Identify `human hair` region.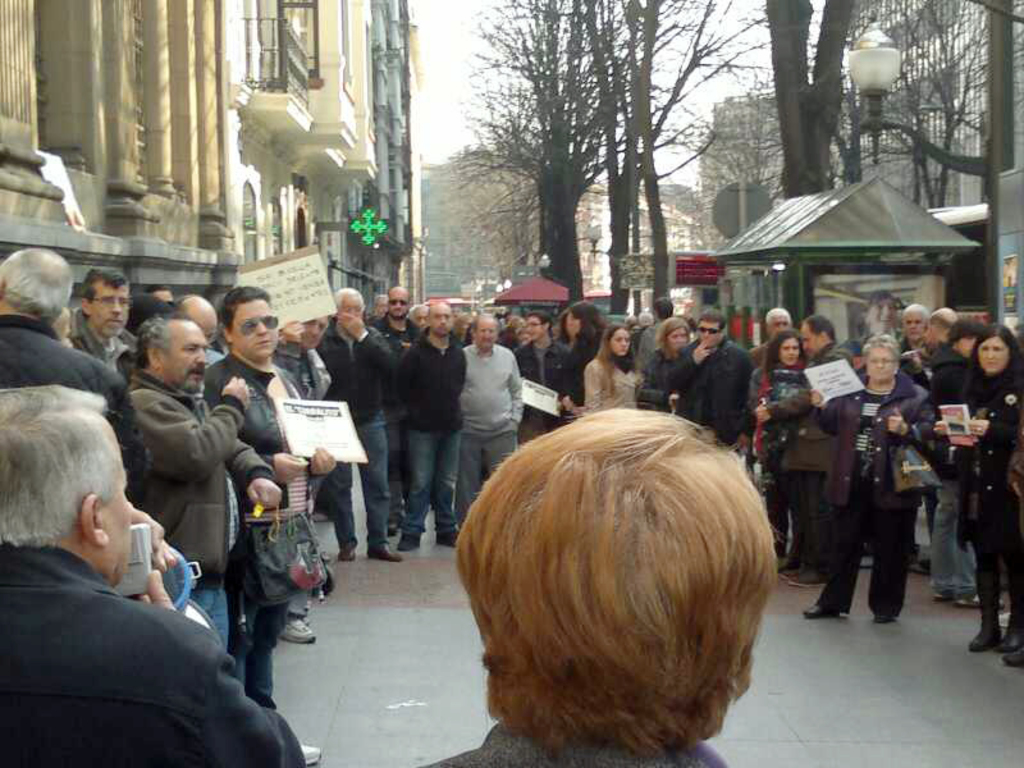
Region: (132, 316, 187, 381).
